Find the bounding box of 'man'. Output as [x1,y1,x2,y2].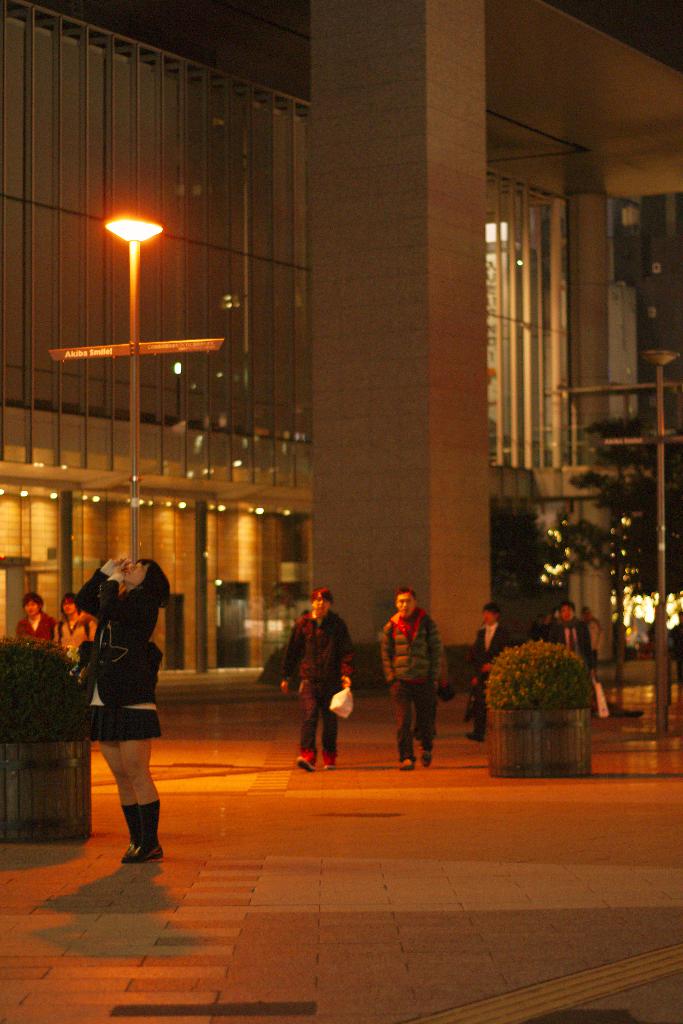
[16,593,54,643].
